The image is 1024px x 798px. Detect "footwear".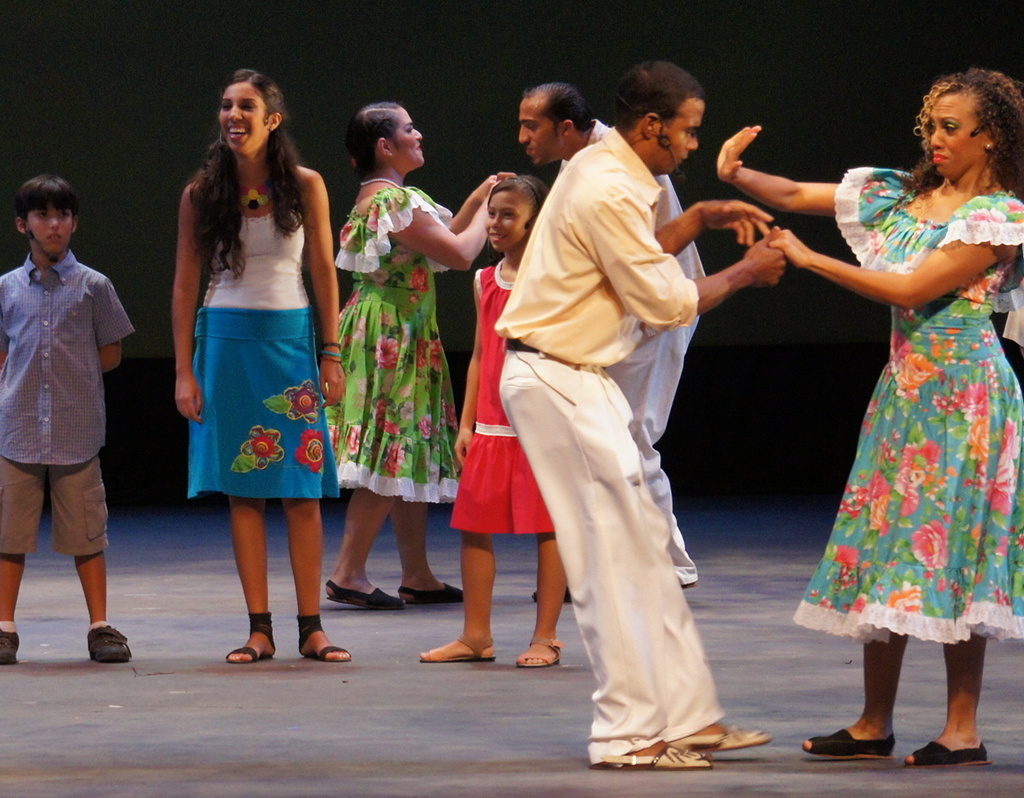
Detection: <region>322, 582, 406, 611</region>.
